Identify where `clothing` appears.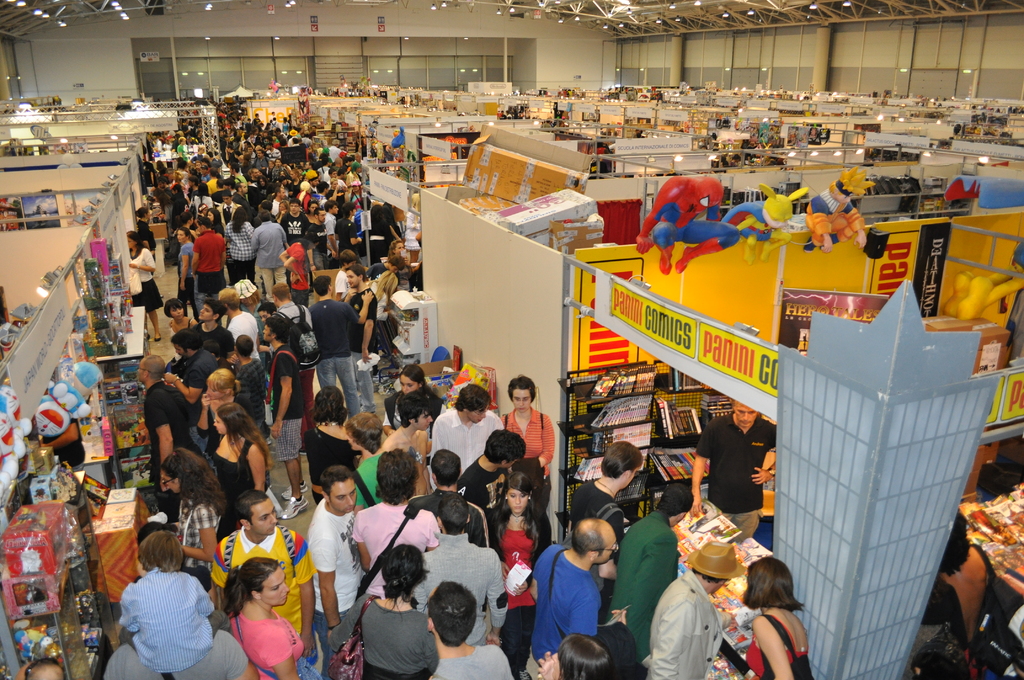
Appears at 529, 544, 565, 679.
